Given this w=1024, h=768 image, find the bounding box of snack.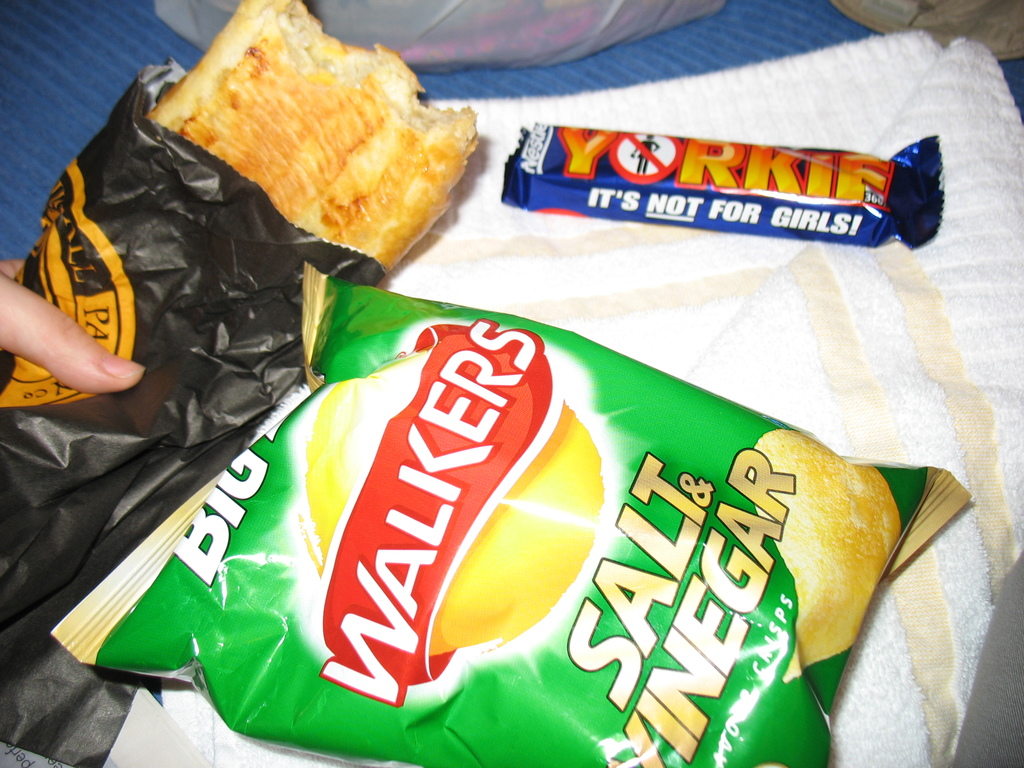
152 0 483 276.
